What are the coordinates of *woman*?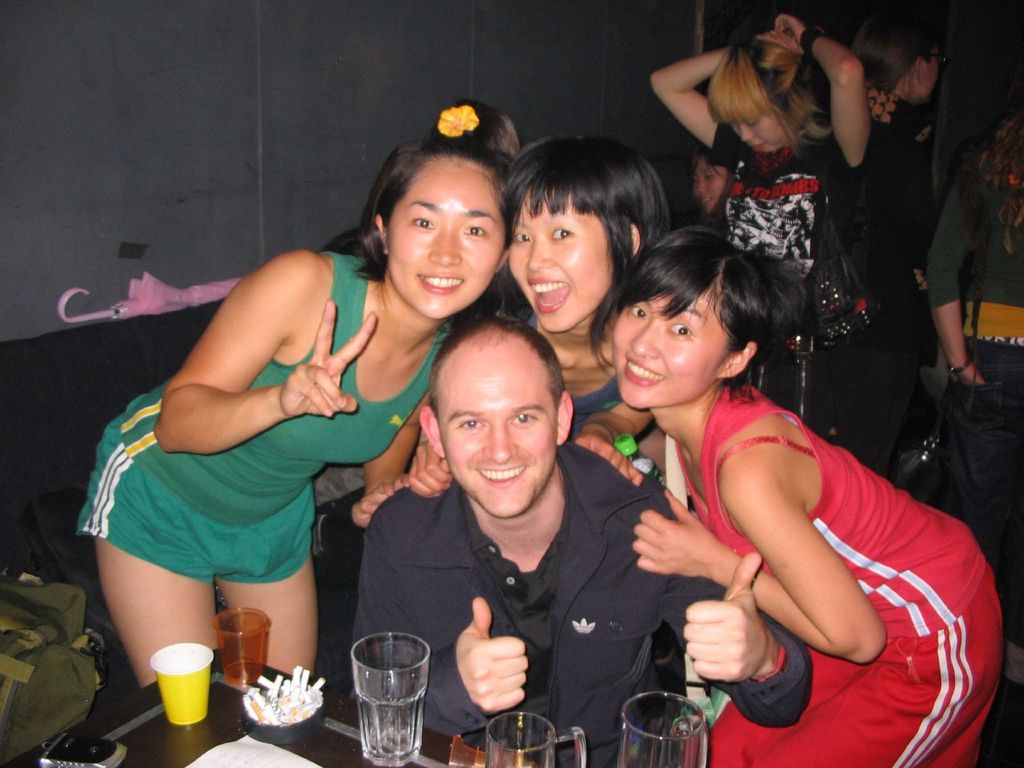
922/109/1023/687.
